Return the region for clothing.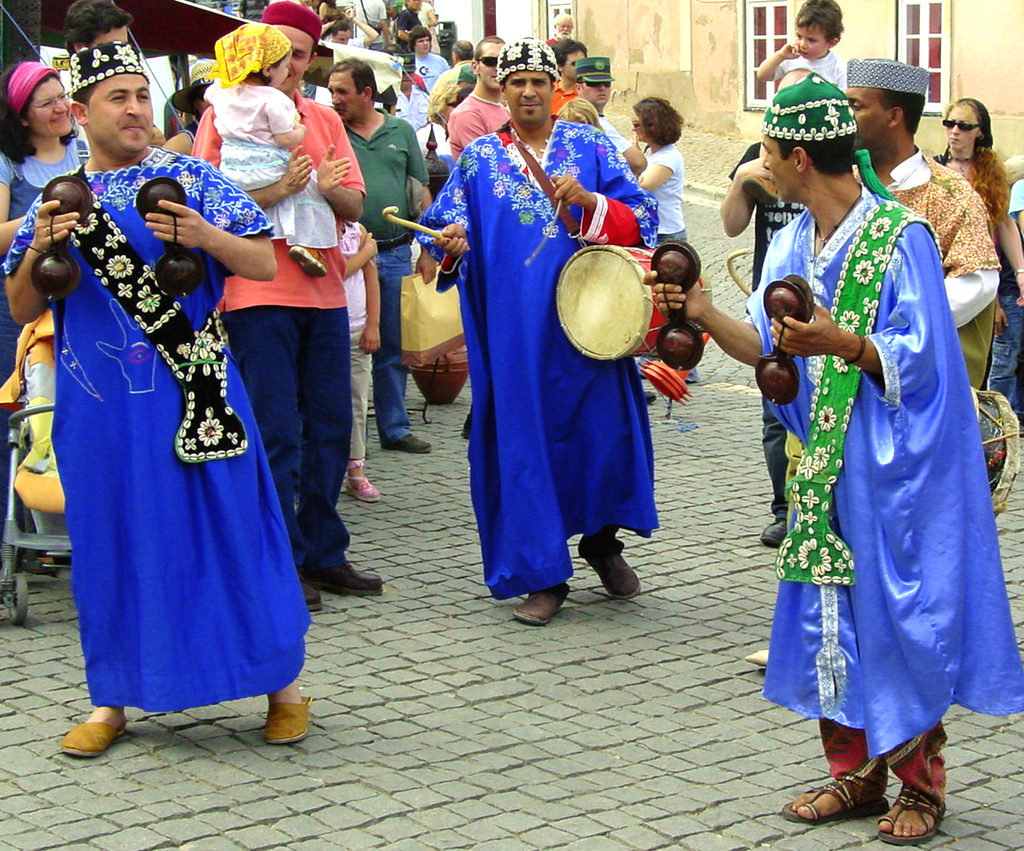
[x1=3, y1=140, x2=90, y2=376].
